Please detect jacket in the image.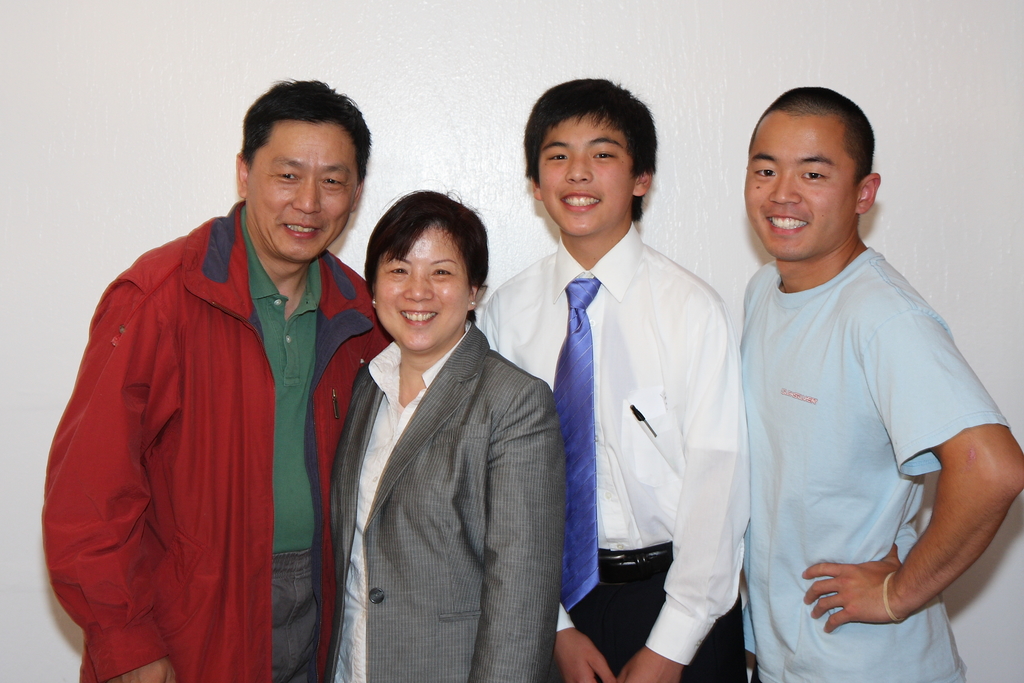
BBox(42, 139, 372, 668).
